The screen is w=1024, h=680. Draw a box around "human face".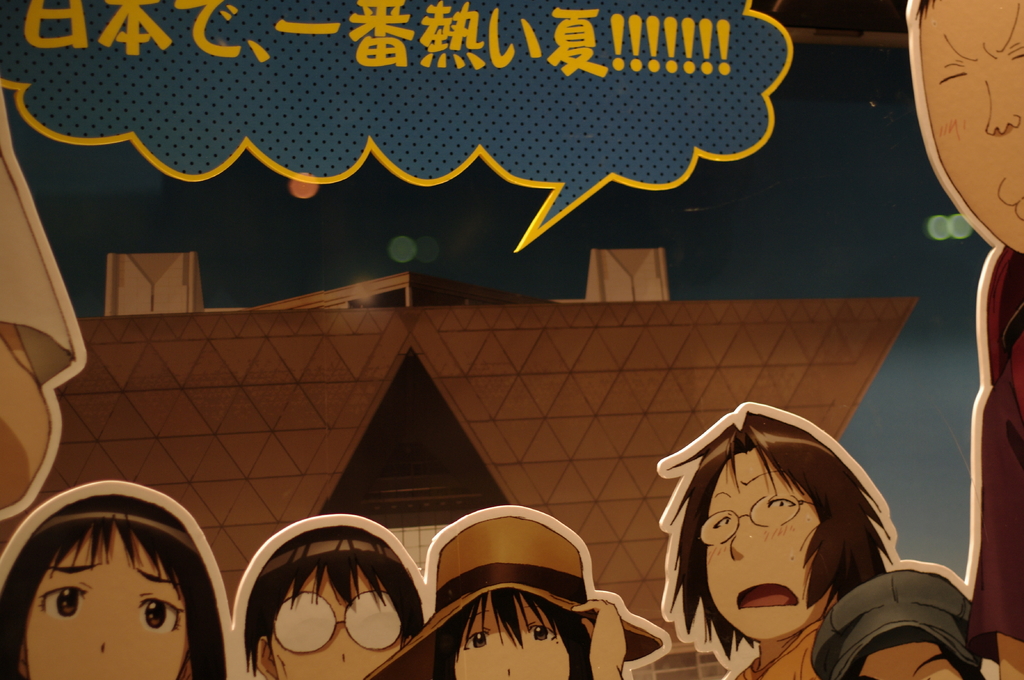
[x1=266, y1=560, x2=404, y2=679].
